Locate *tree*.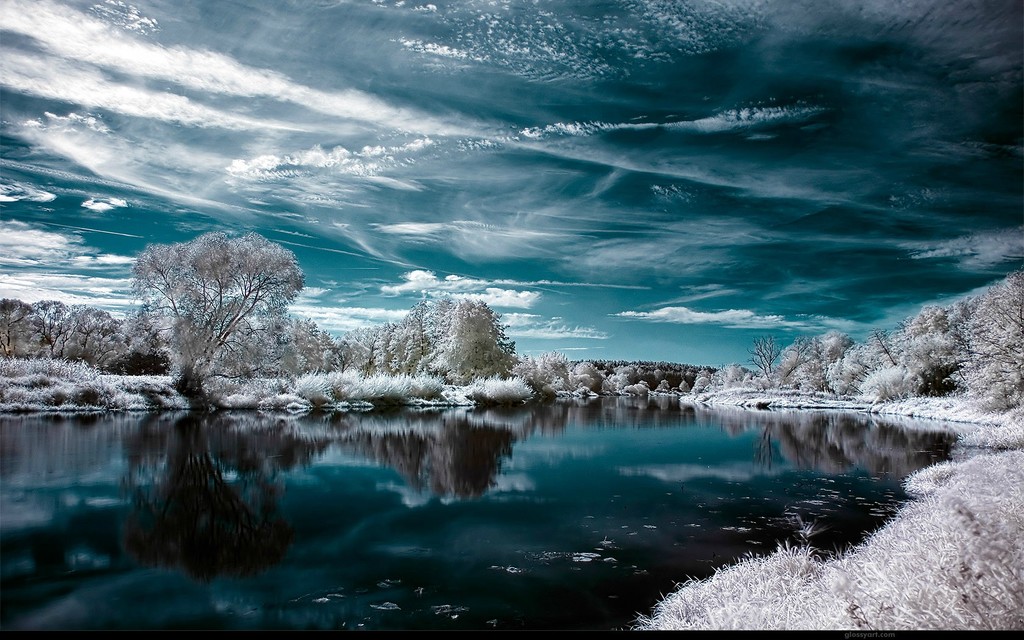
Bounding box: rect(369, 317, 394, 386).
